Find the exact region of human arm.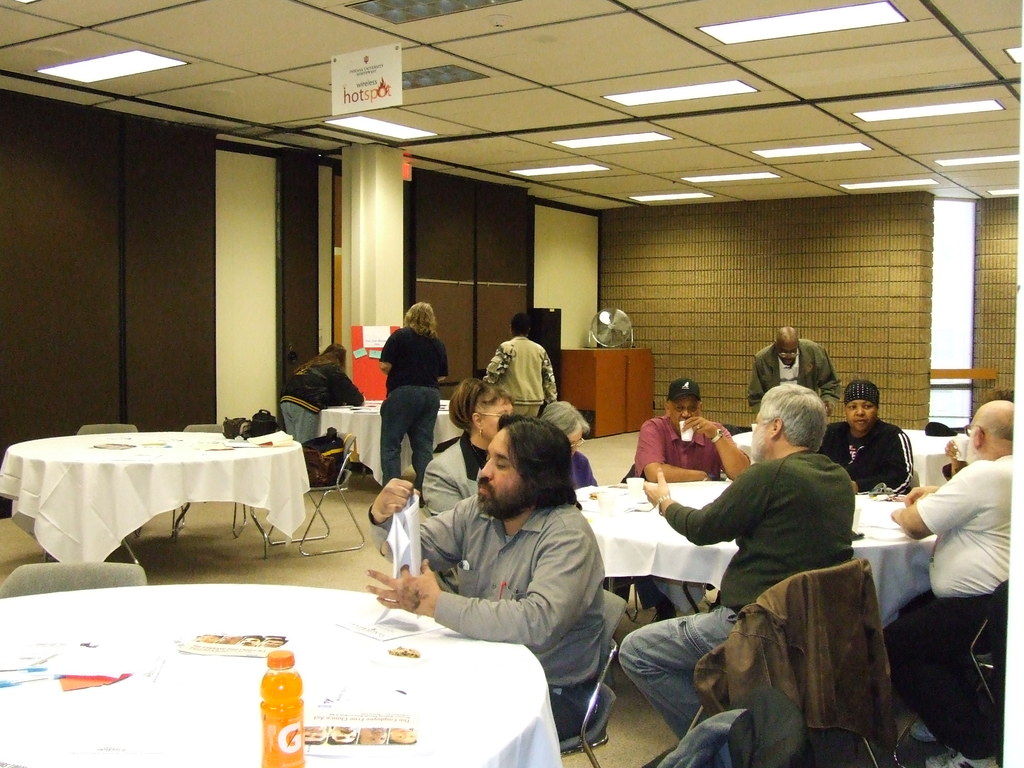
Exact region: bbox(329, 367, 370, 408).
